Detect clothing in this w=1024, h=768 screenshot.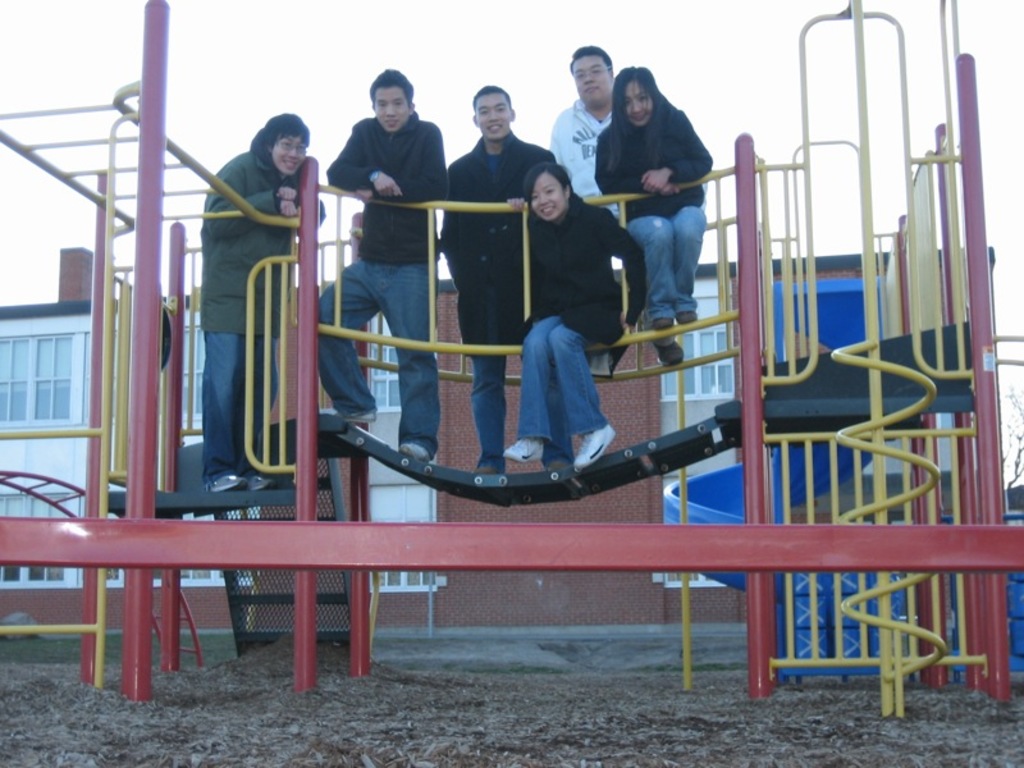
Detection: bbox=(187, 122, 324, 500).
